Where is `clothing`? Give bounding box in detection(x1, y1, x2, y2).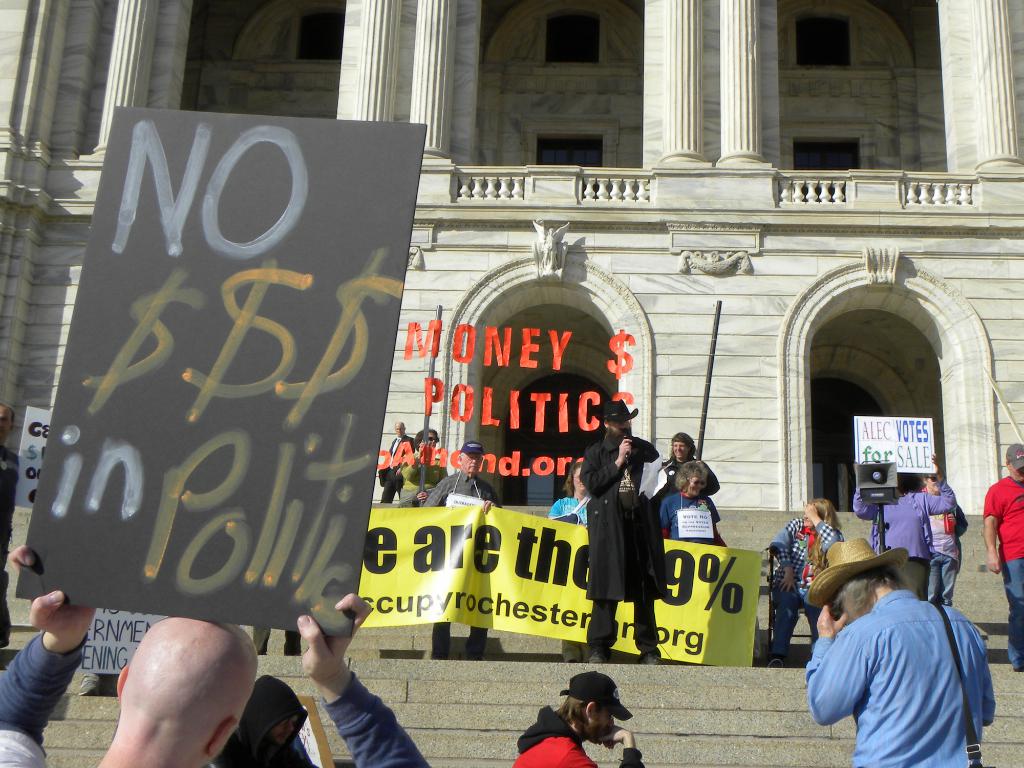
detection(517, 708, 632, 767).
